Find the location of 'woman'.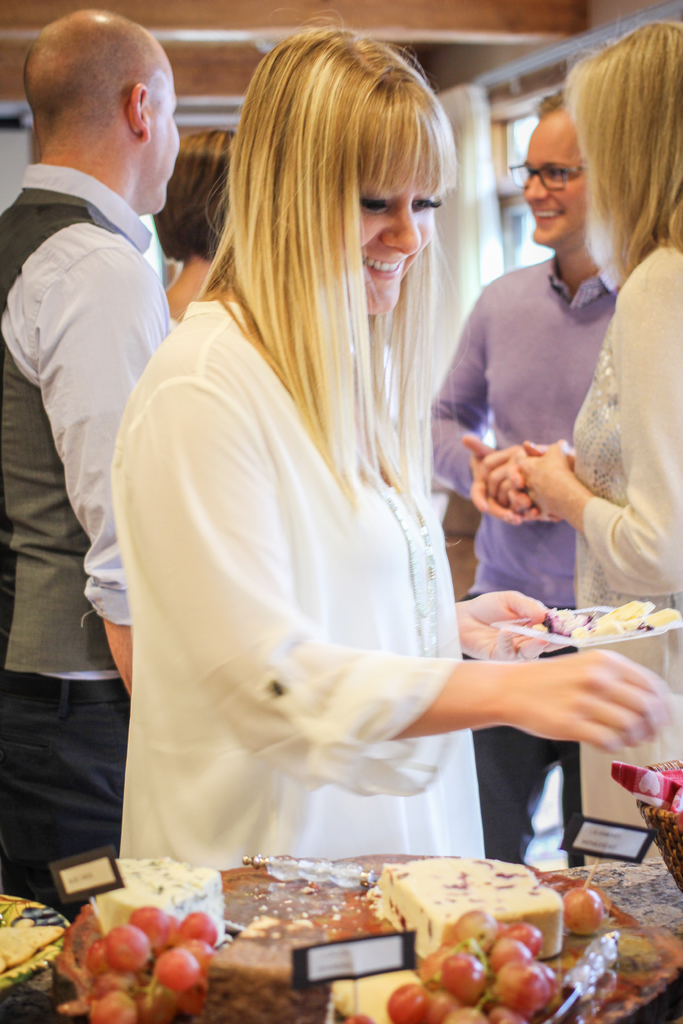
Location: x1=514, y1=13, x2=682, y2=881.
